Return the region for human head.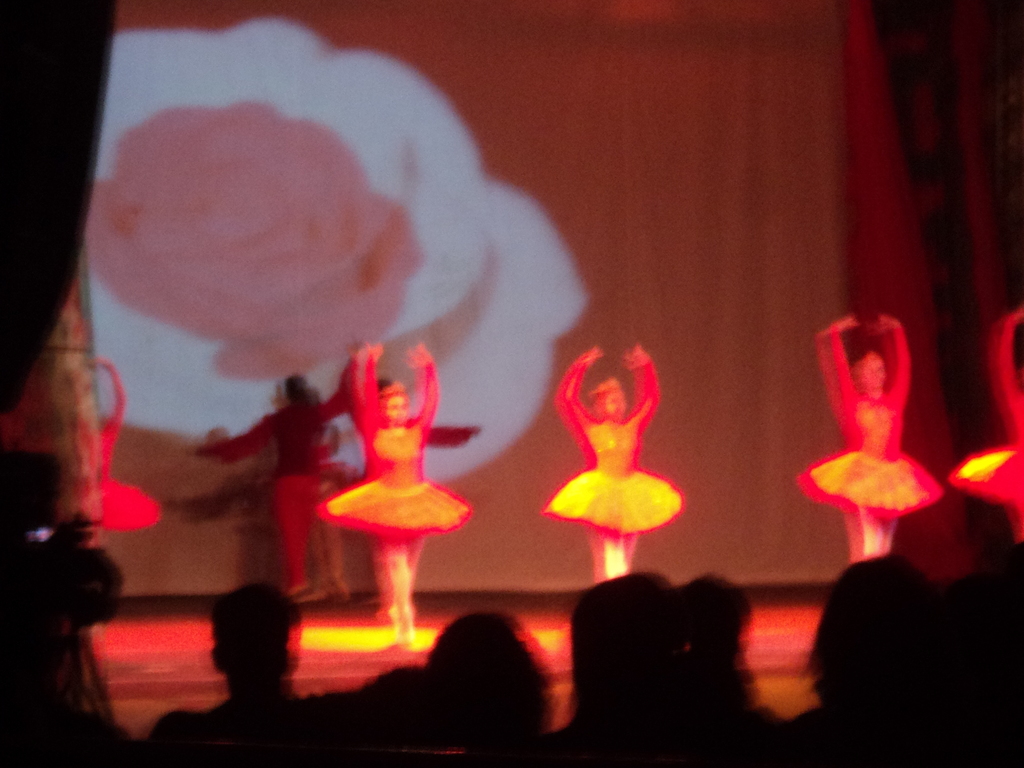
[x1=372, y1=383, x2=408, y2=422].
